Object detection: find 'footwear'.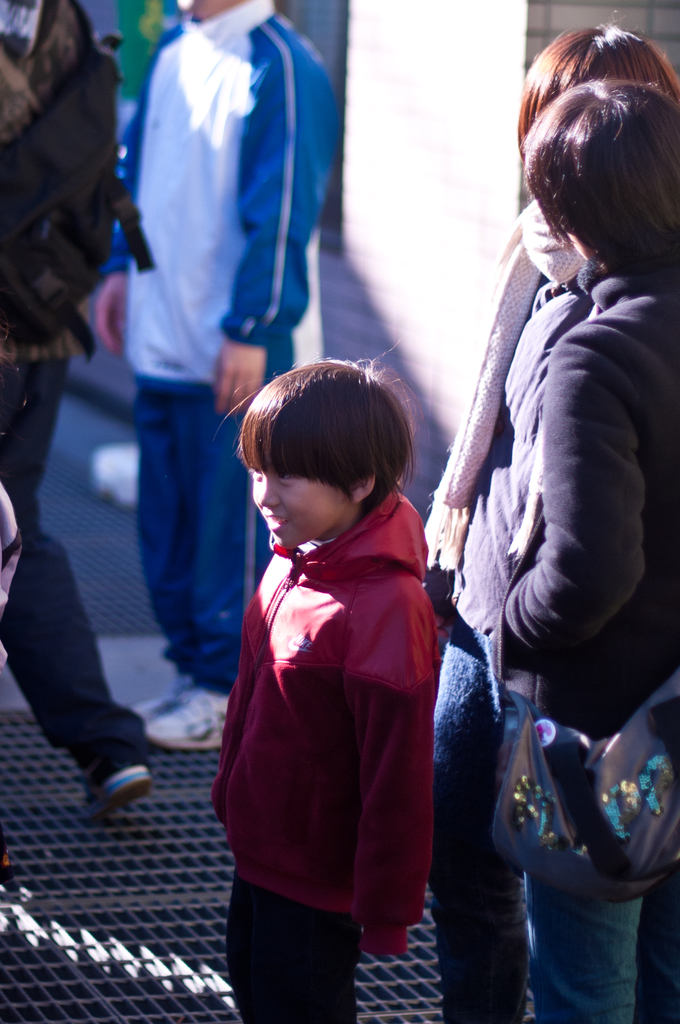
x1=128 y1=684 x2=210 y2=719.
